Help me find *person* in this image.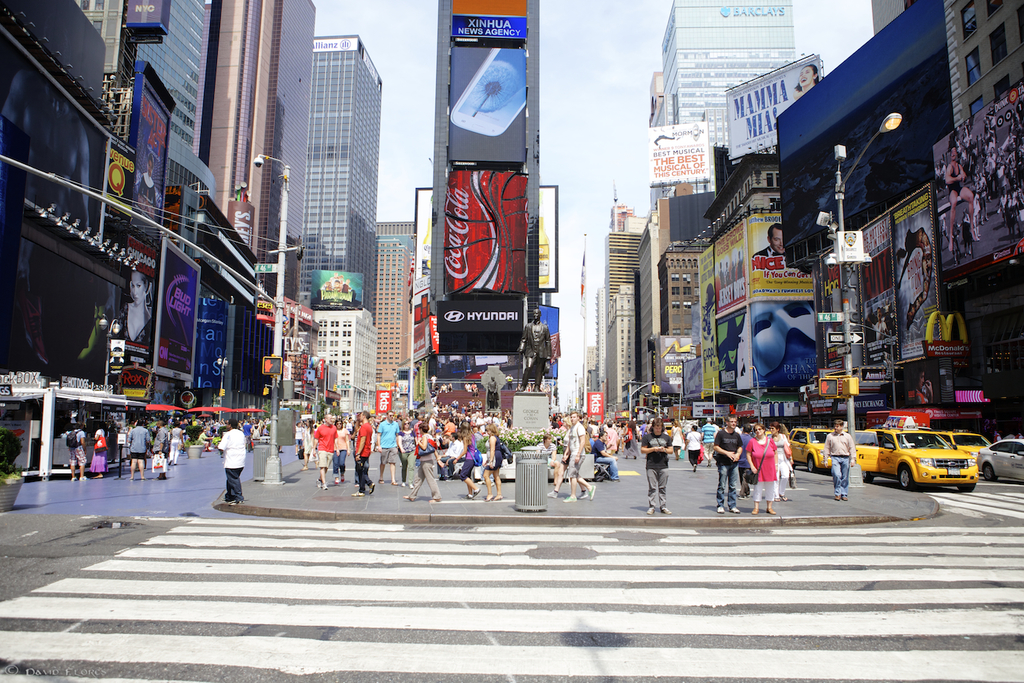
Found it: {"x1": 1010, "y1": 182, "x2": 1022, "y2": 208}.
